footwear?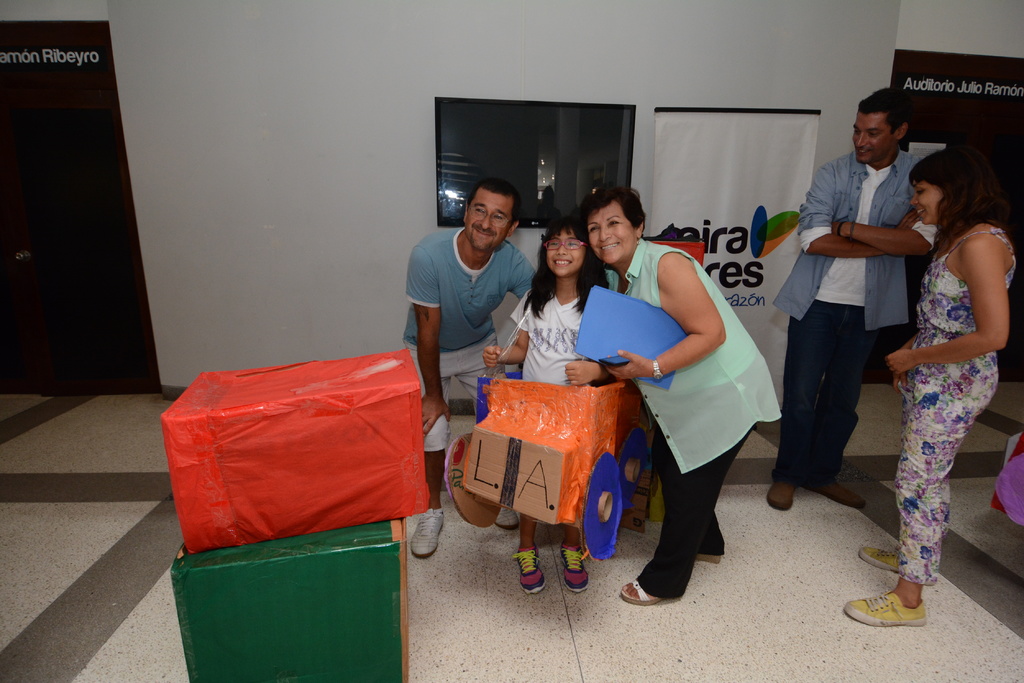
bbox(496, 504, 517, 533)
